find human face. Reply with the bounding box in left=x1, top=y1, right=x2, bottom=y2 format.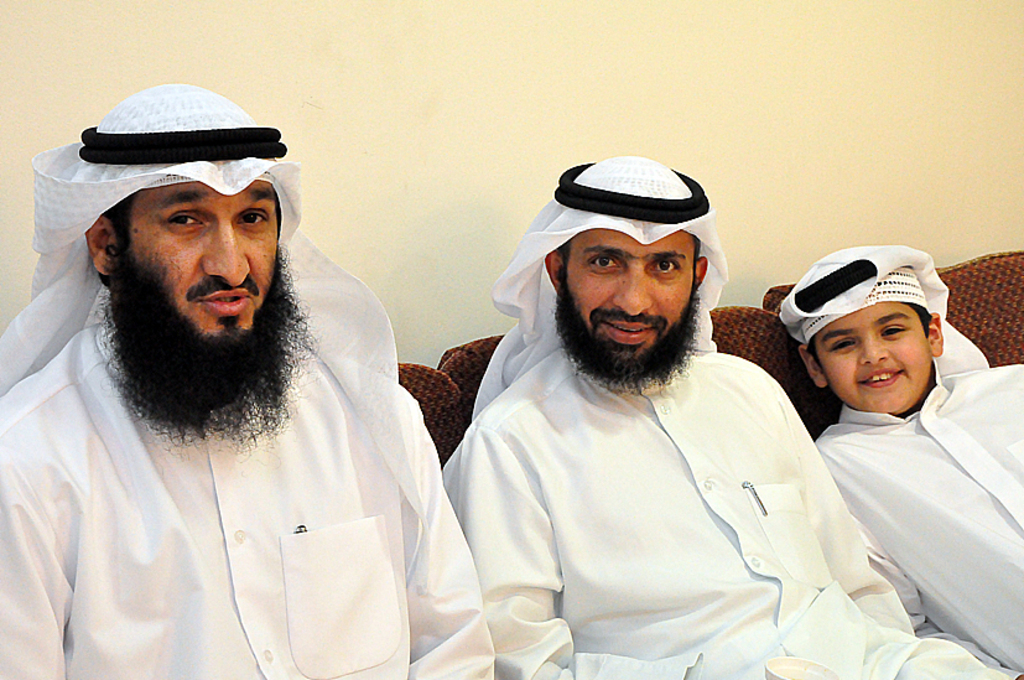
left=820, top=305, right=927, bottom=422.
